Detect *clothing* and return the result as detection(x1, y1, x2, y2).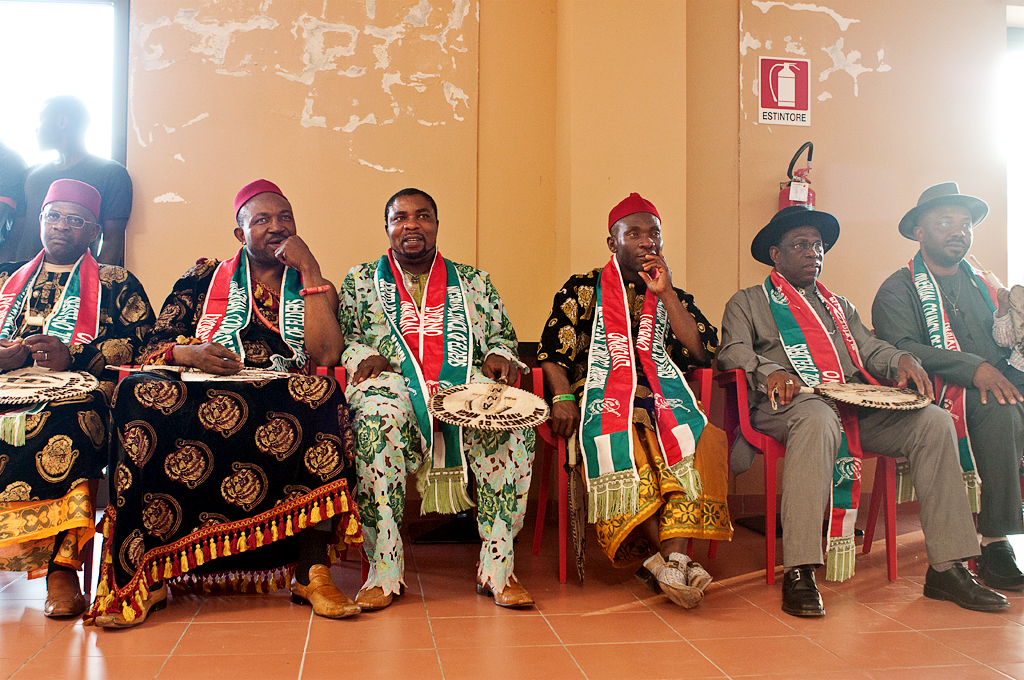
detection(571, 239, 731, 587).
